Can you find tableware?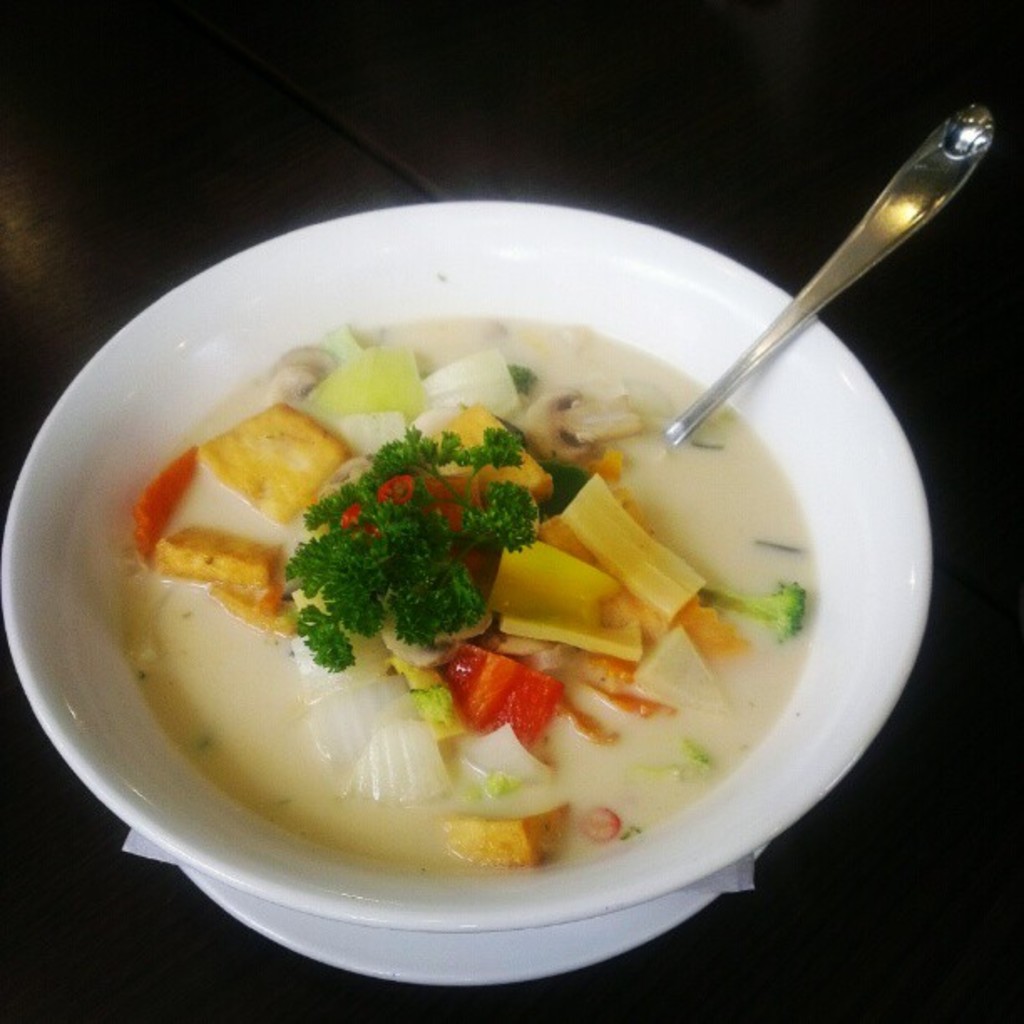
Yes, bounding box: {"x1": 149, "y1": 838, "x2": 775, "y2": 991}.
